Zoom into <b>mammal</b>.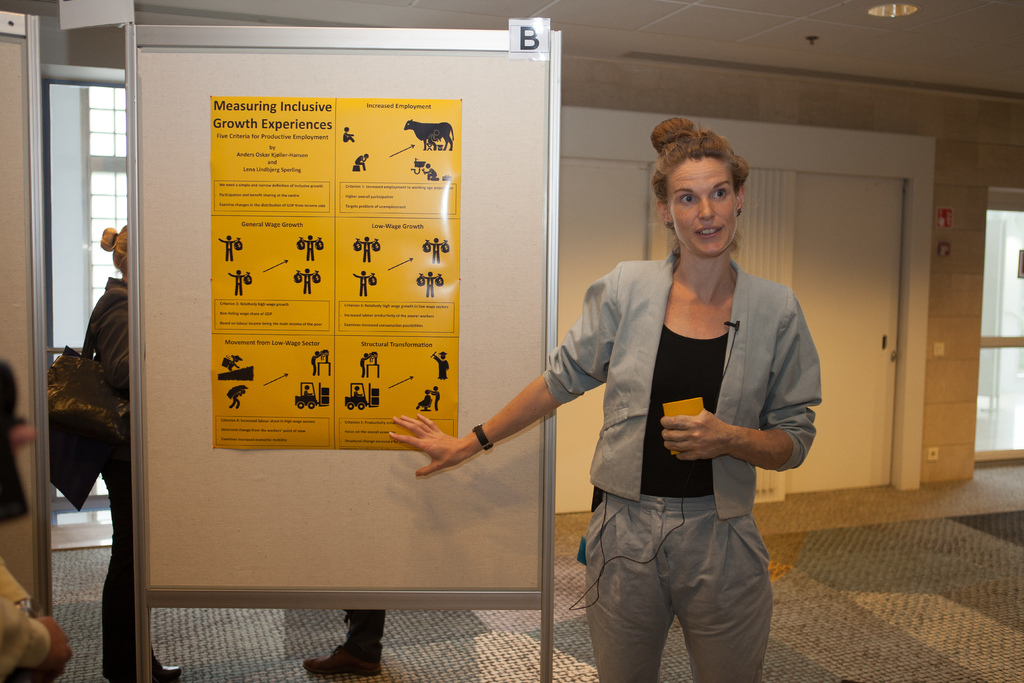
Zoom target: (224,268,254,297).
